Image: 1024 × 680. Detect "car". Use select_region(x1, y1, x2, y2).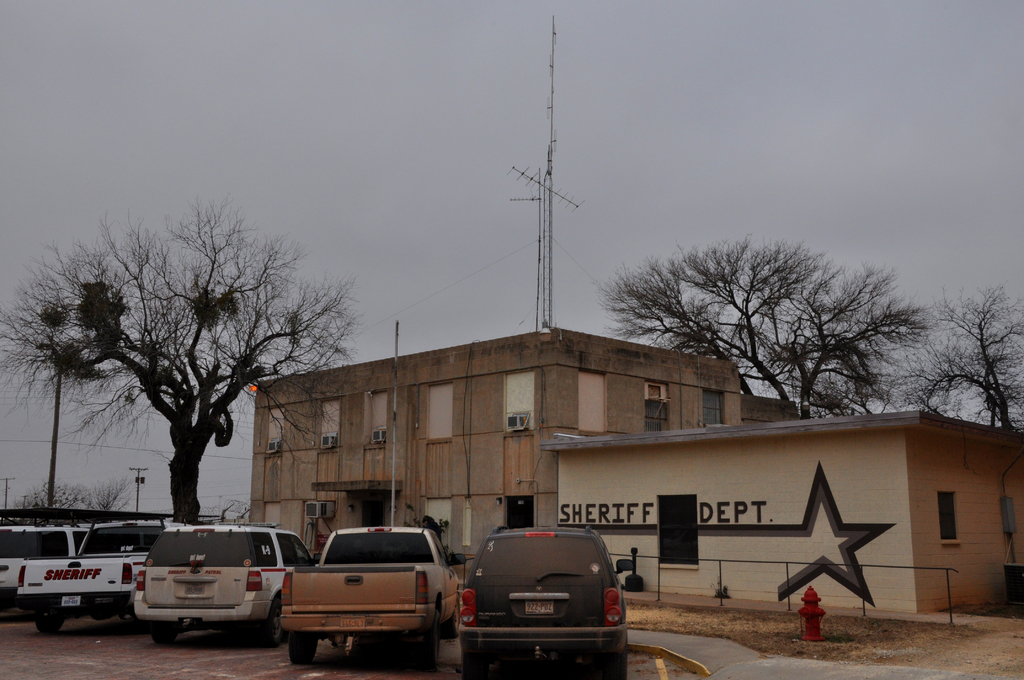
select_region(280, 525, 467, 672).
